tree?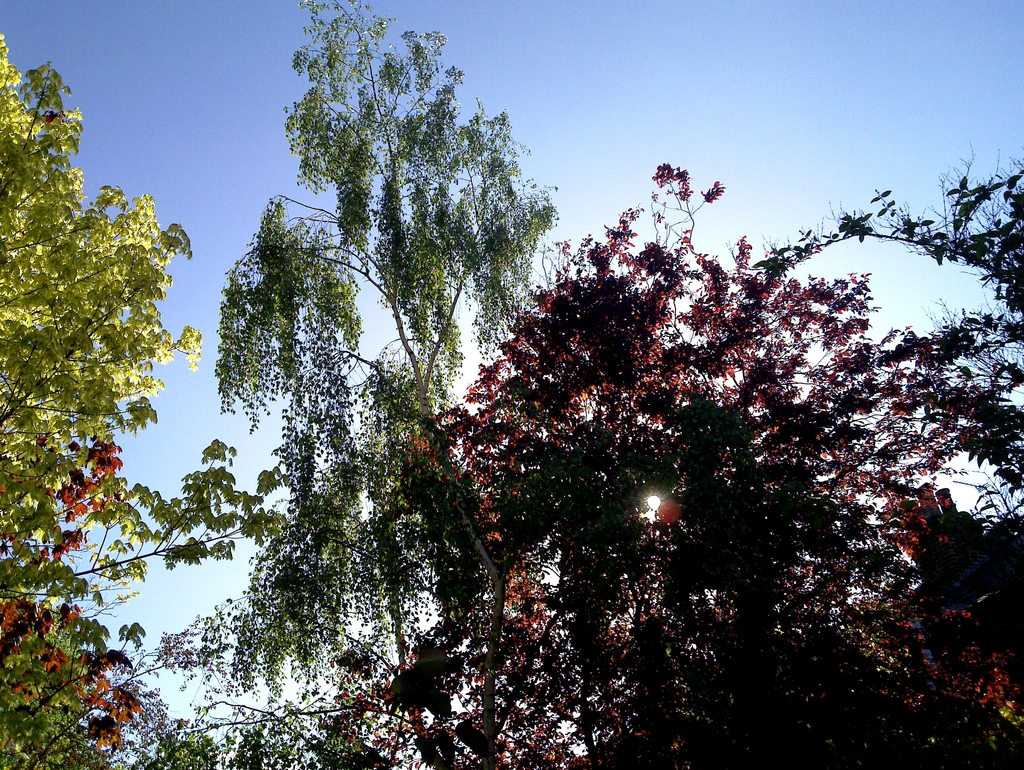
[x1=811, y1=135, x2=1023, y2=529]
